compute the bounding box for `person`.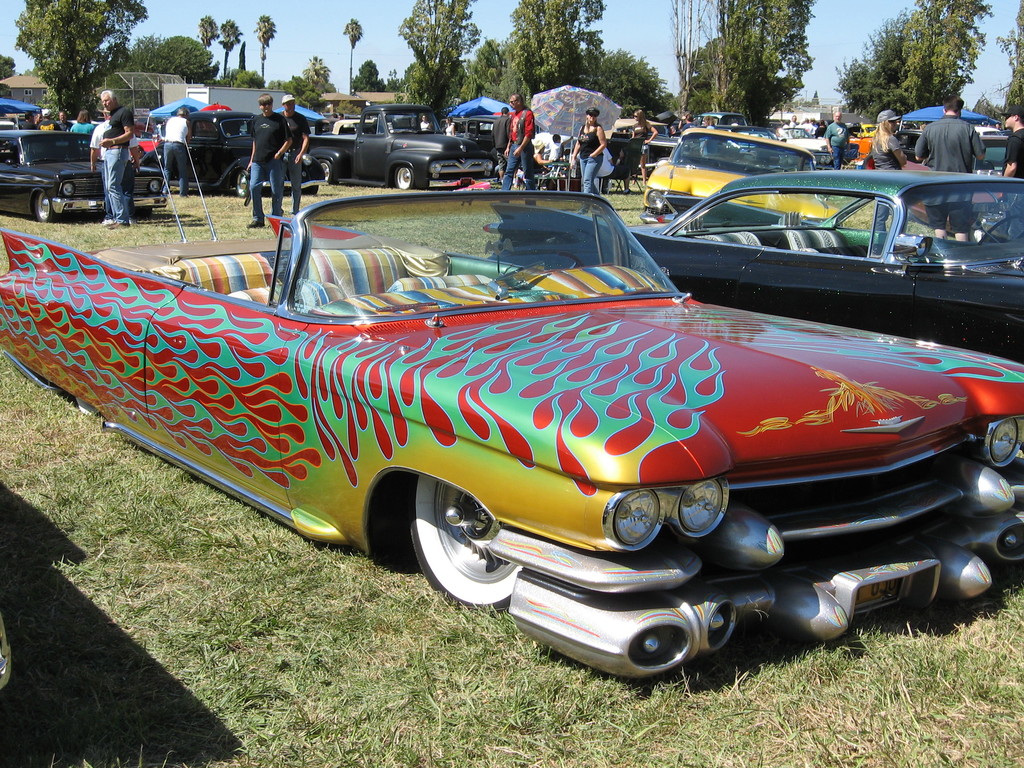
{"x1": 1008, "y1": 108, "x2": 1023, "y2": 187}.
